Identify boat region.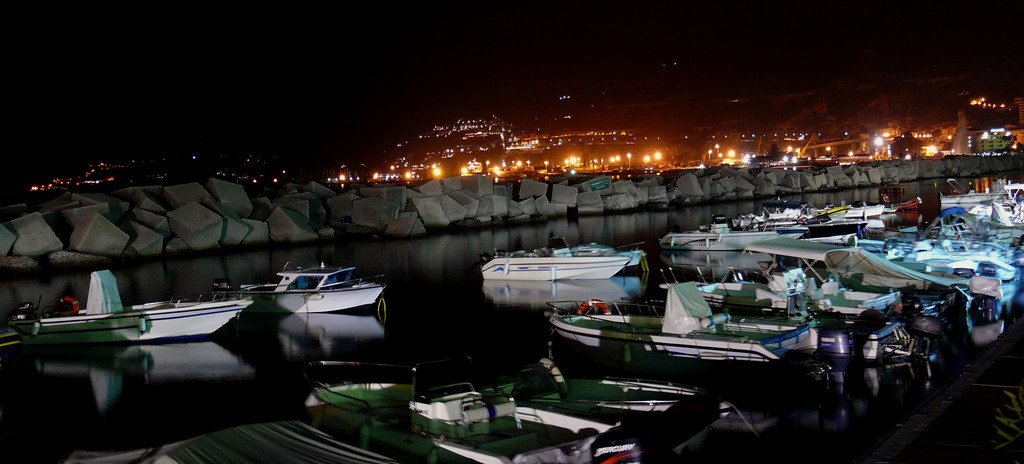
Region: BBox(511, 358, 698, 424).
